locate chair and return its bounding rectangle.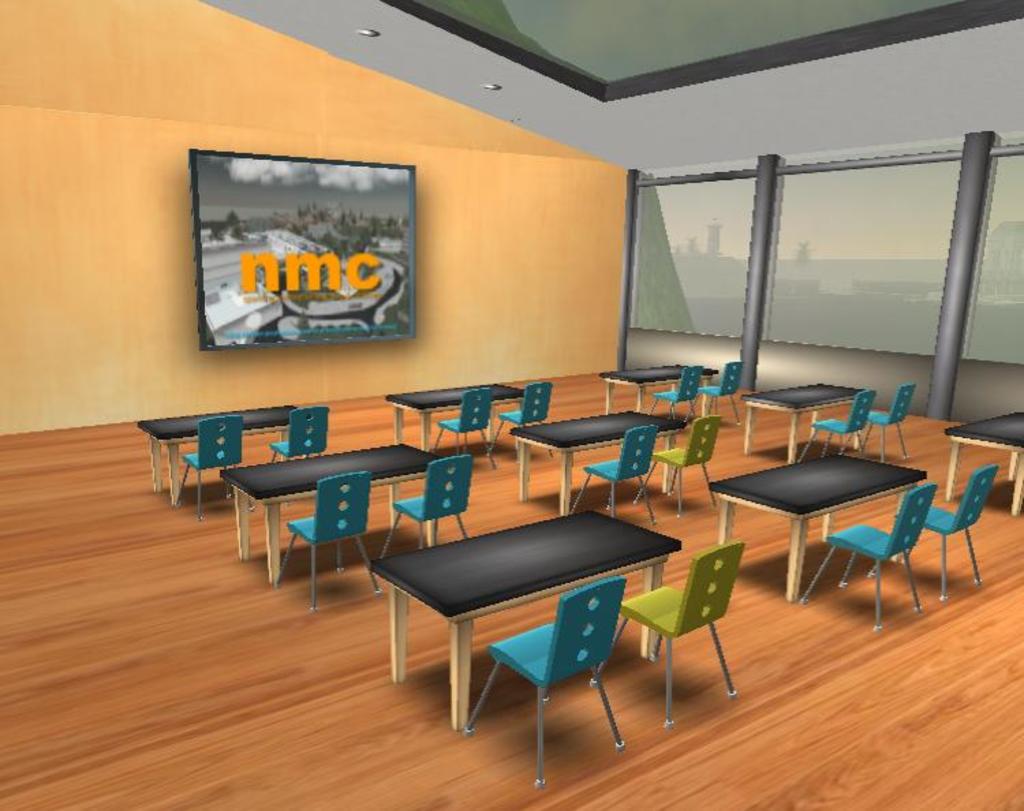
box(625, 519, 760, 730).
